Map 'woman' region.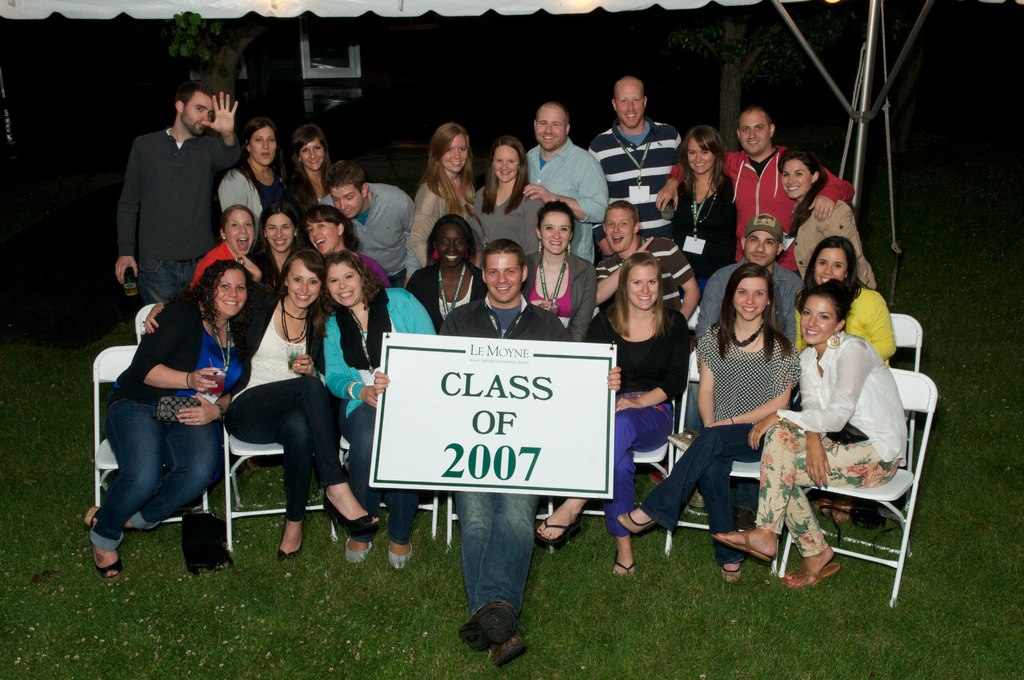
Mapped to 184 203 270 298.
